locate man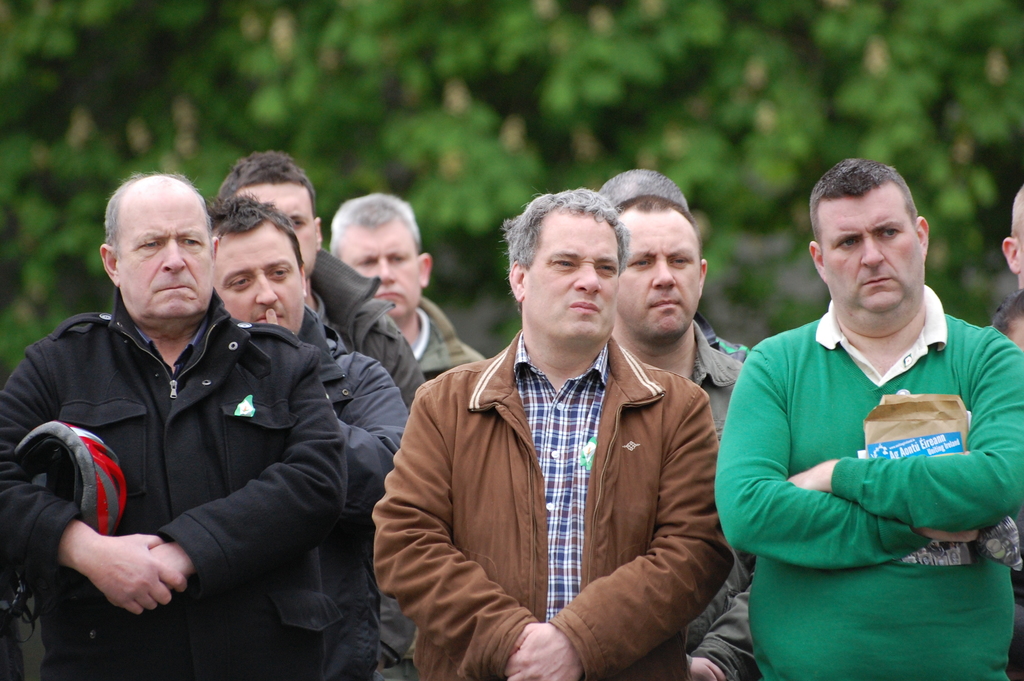
(708,158,1023,680)
